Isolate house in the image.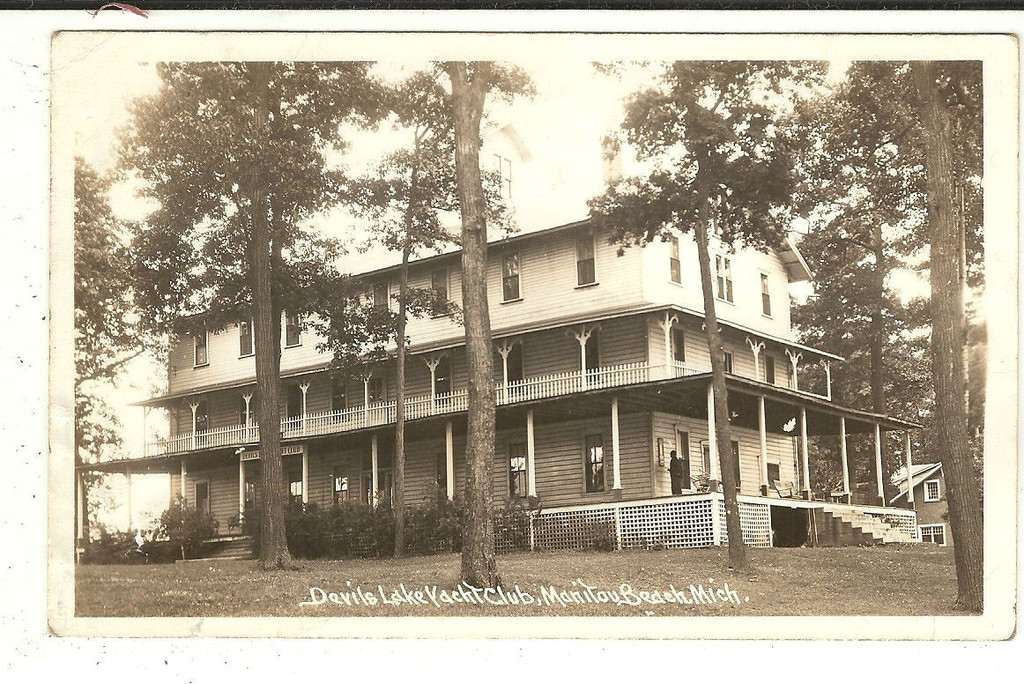
Isolated region: <region>71, 194, 927, 540</region>.
